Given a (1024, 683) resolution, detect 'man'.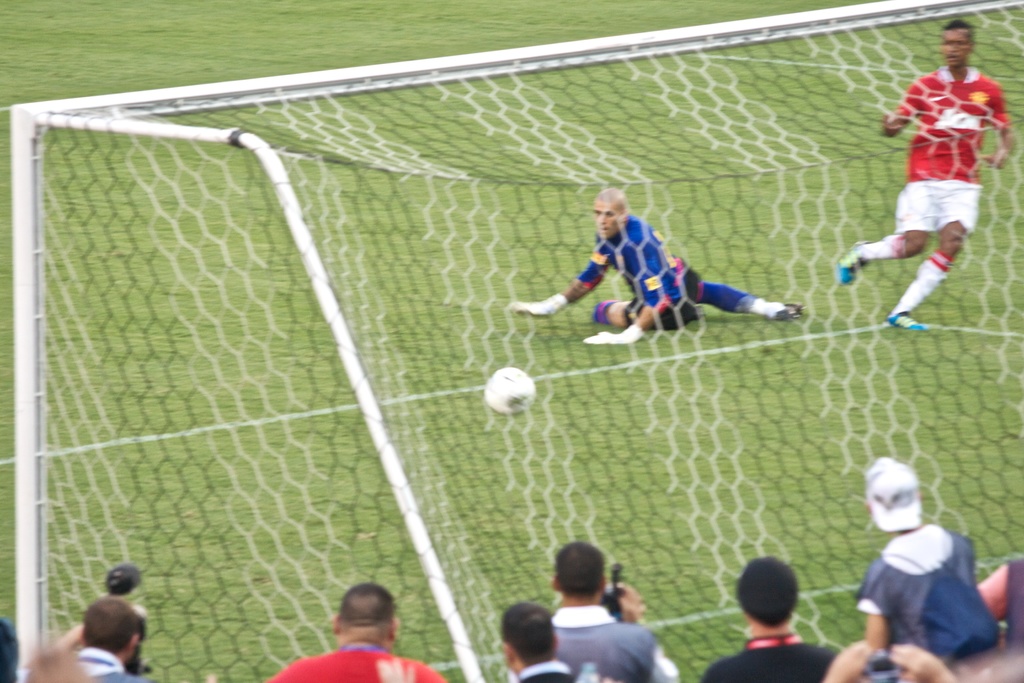
{"left": 505, "top": 602, "right": 585, "bottom": 682}.
